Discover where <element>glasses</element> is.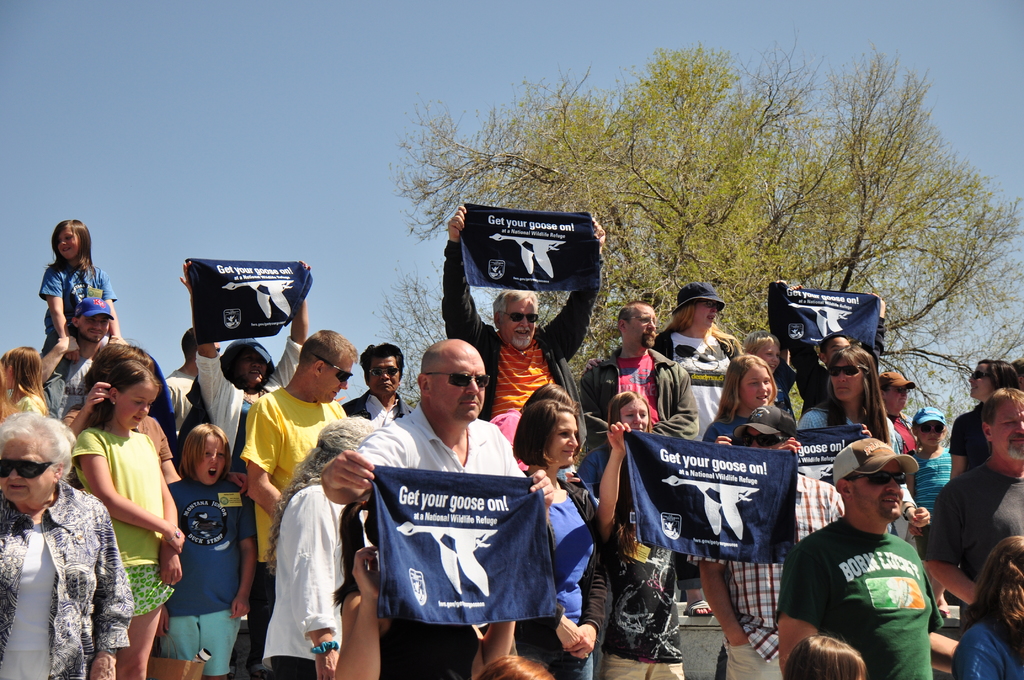
Discovered at x1=730 y1=428 x2=791 y2=446.
